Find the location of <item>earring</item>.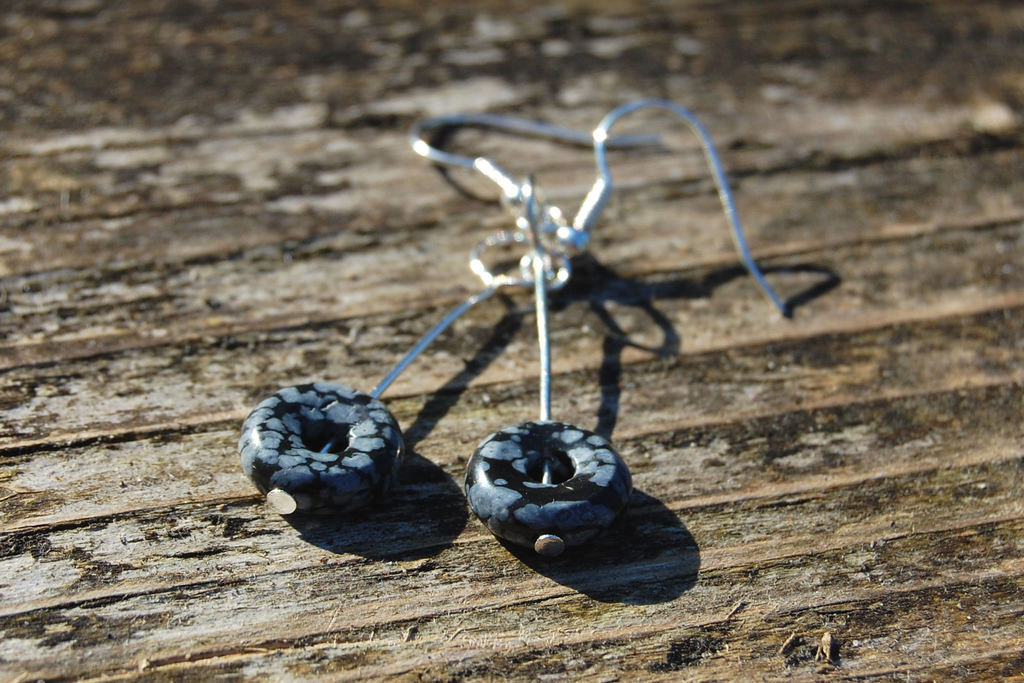
Location: [237,100,781,520].
